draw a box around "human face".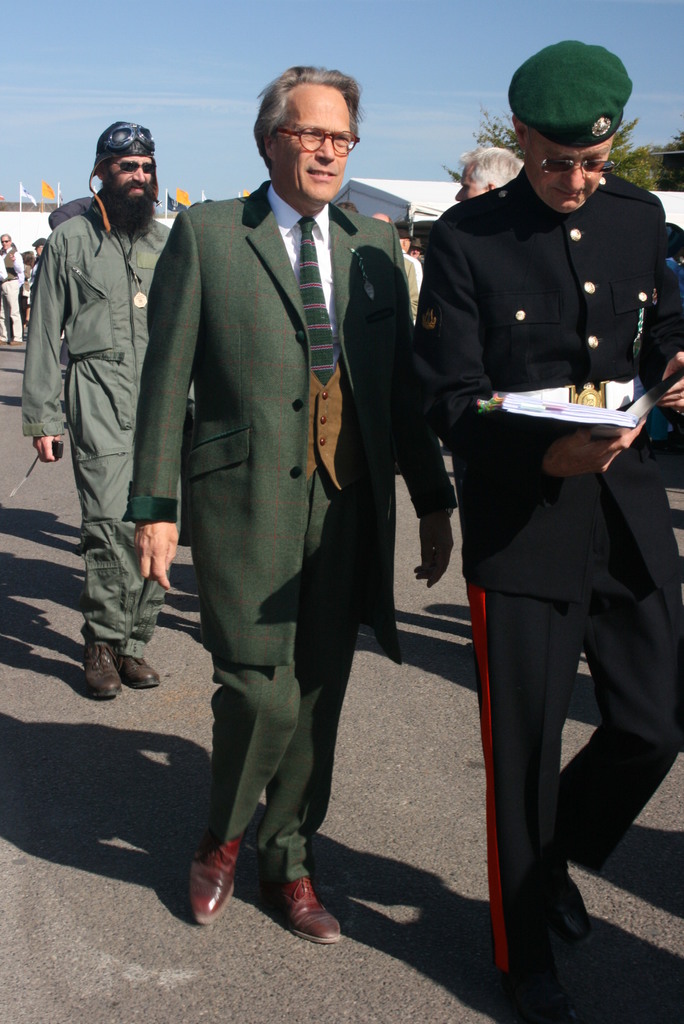
Rect(33, 244, 44, 254).
